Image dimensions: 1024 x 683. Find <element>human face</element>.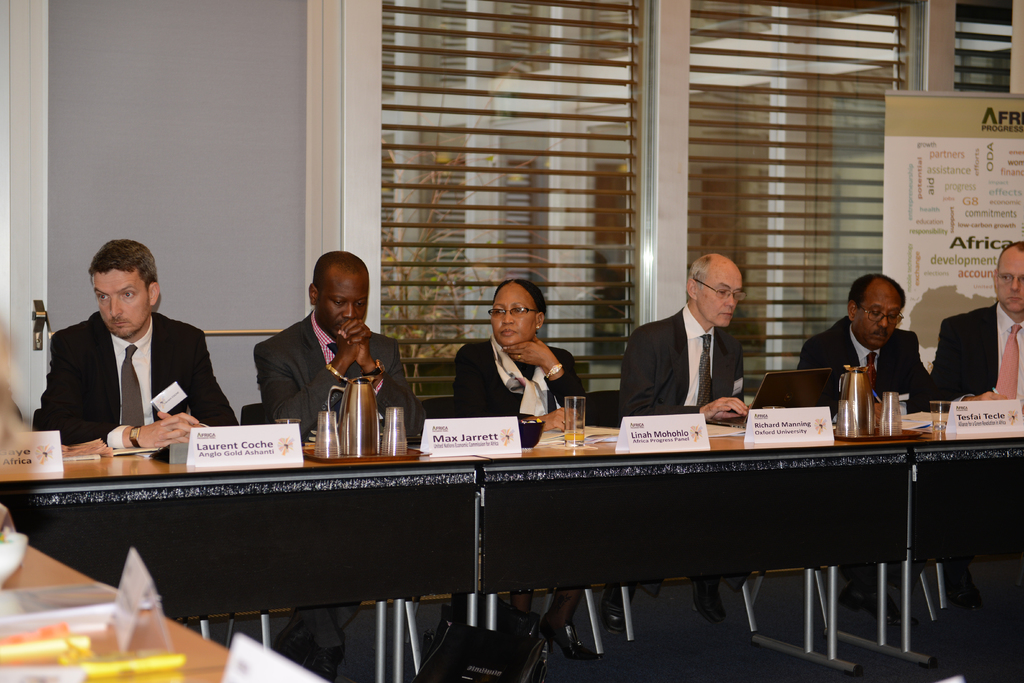
<bbox>492, 291, 536, 349</bbox>.
